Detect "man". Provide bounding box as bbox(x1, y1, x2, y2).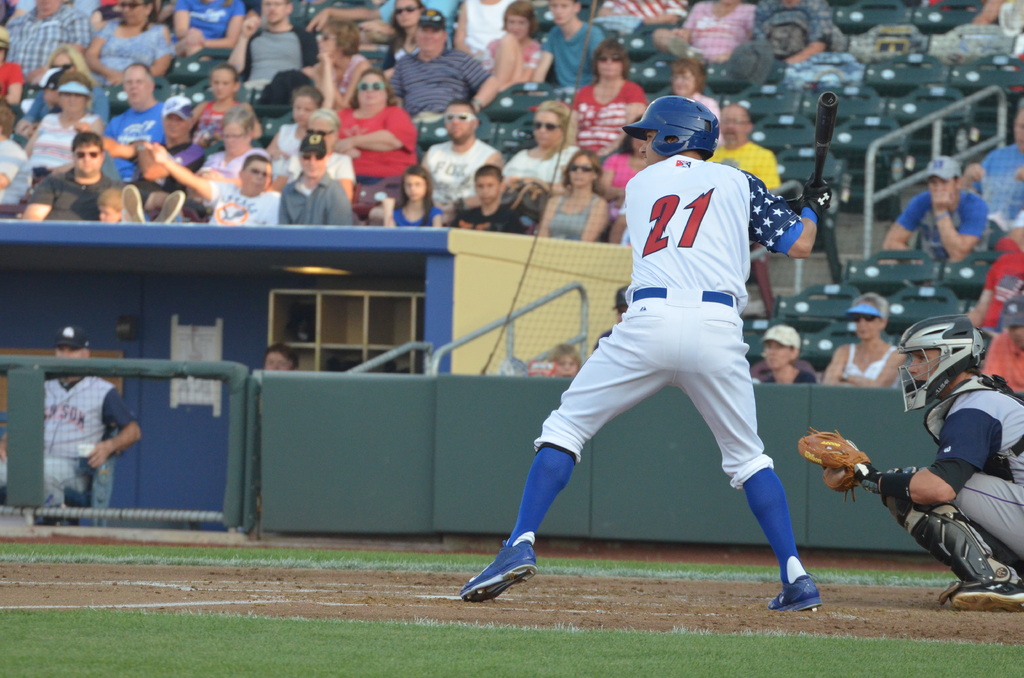
bbox(392, 12, 499, 119).
